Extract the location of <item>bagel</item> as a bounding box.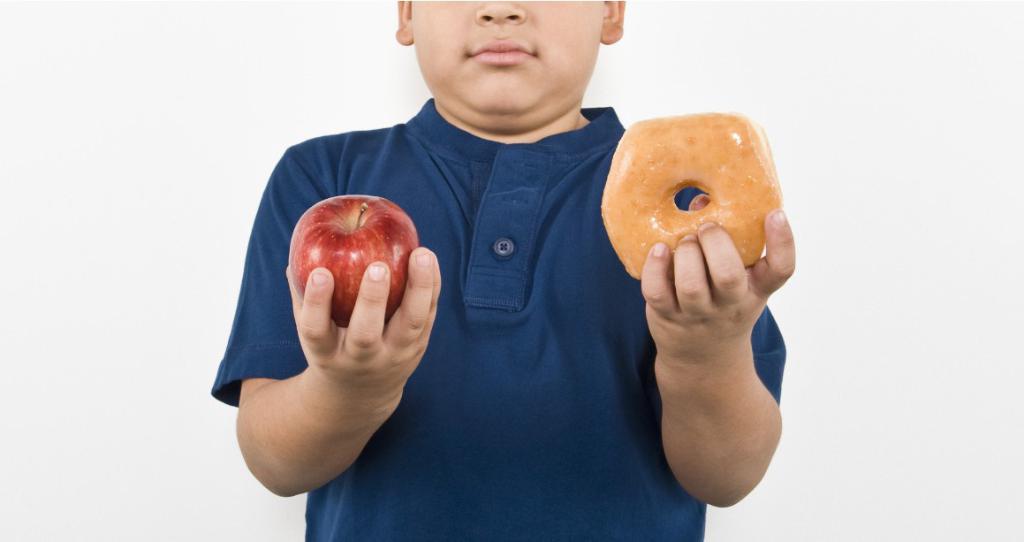
l=595, t=115, r=782, b=284.
